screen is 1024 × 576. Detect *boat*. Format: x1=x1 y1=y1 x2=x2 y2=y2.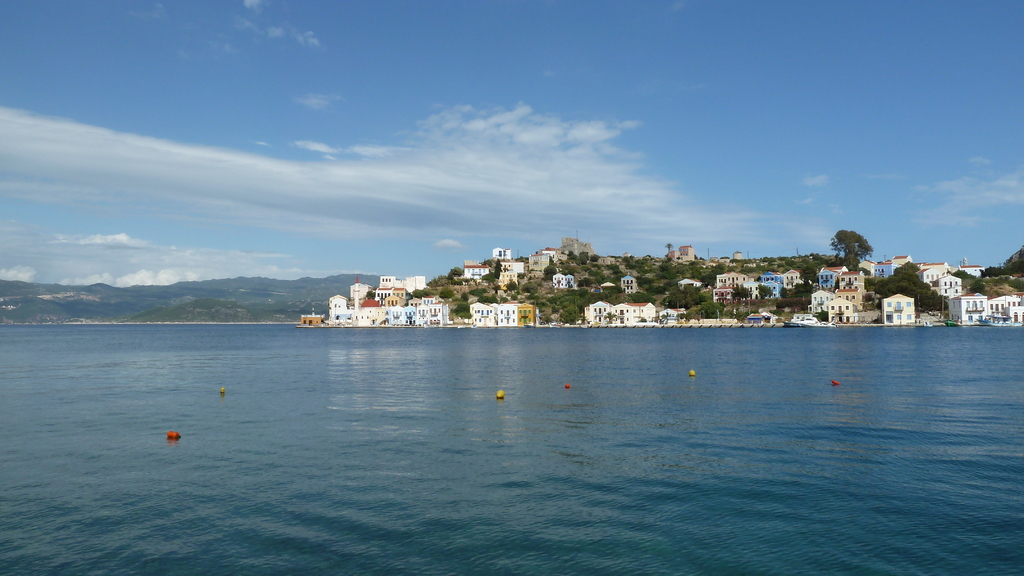
x1=975 y1=308 x2=1023 y2=328.
